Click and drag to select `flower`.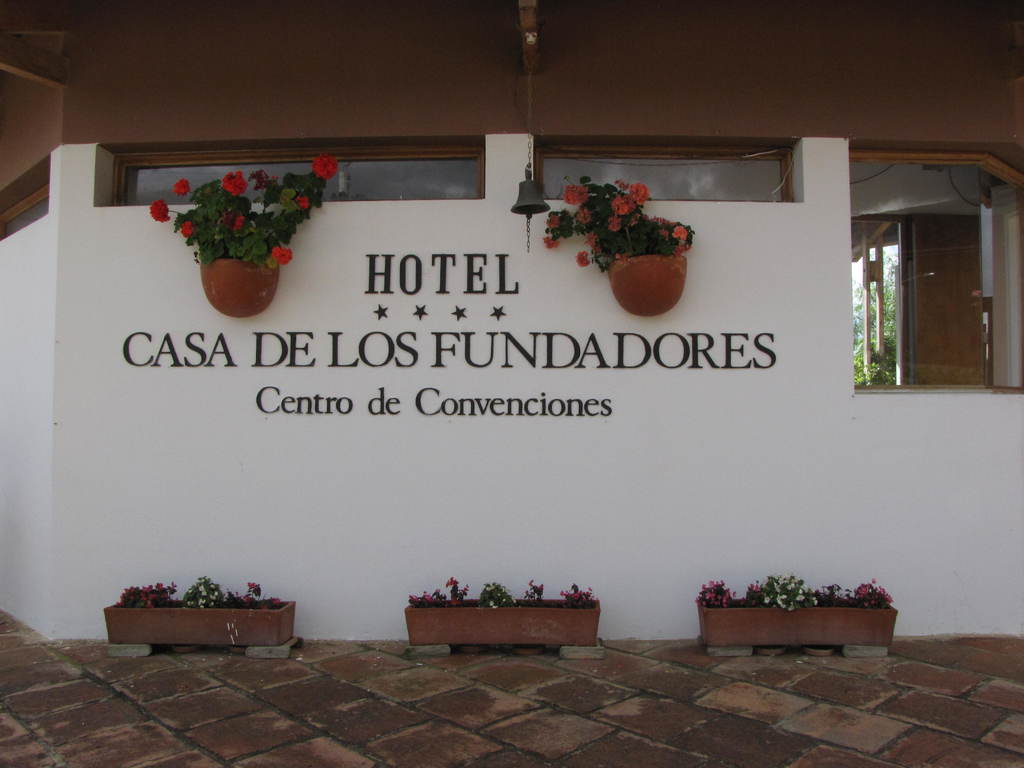
Selection: bbox(562, 180, 589, 205).
